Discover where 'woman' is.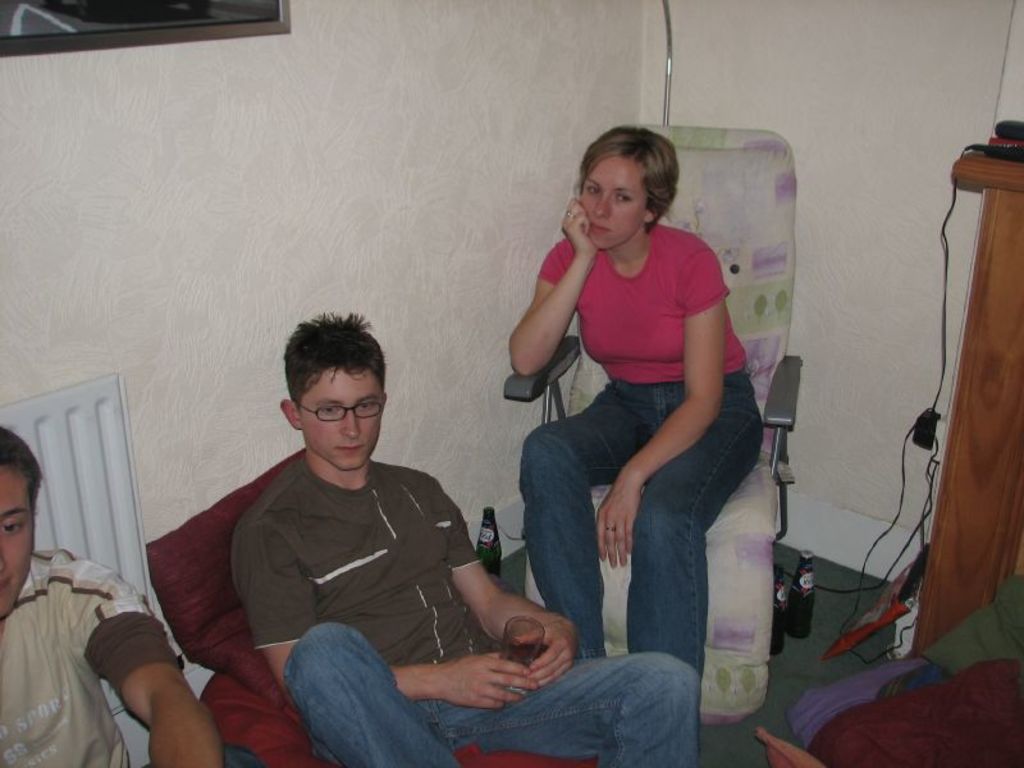
Discovered at bbox=(497, 120, 764, 722).
